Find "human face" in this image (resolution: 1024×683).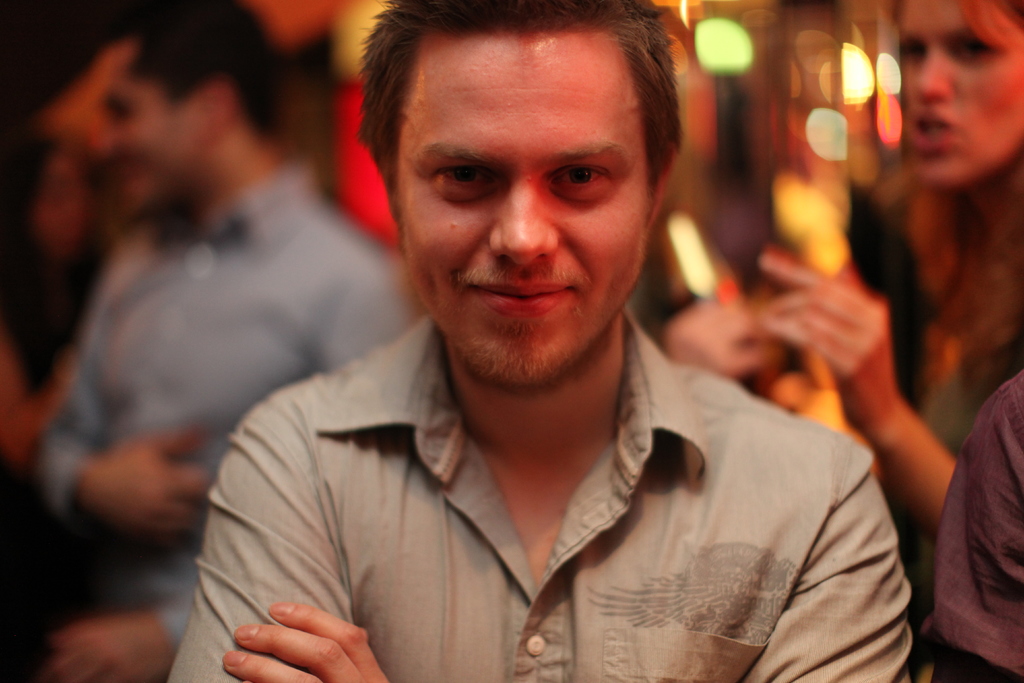
{"left": 100, "top": 72, "right": 199, "bottom": 222}.
